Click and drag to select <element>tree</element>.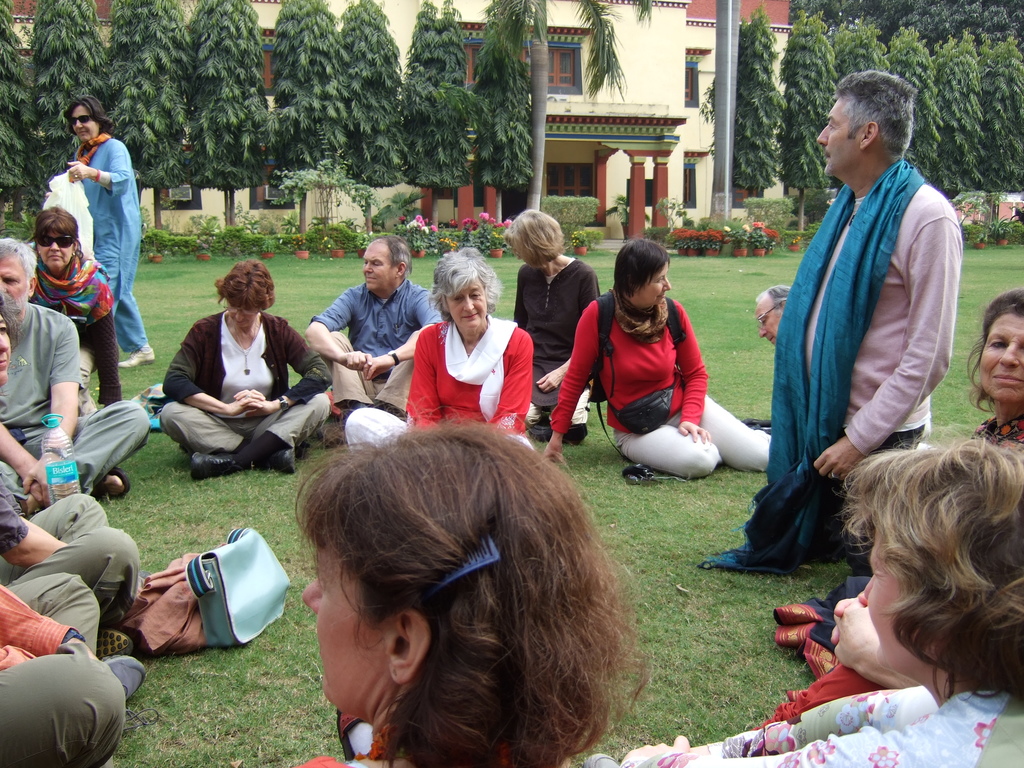
Selection: 25/0/112/204.
